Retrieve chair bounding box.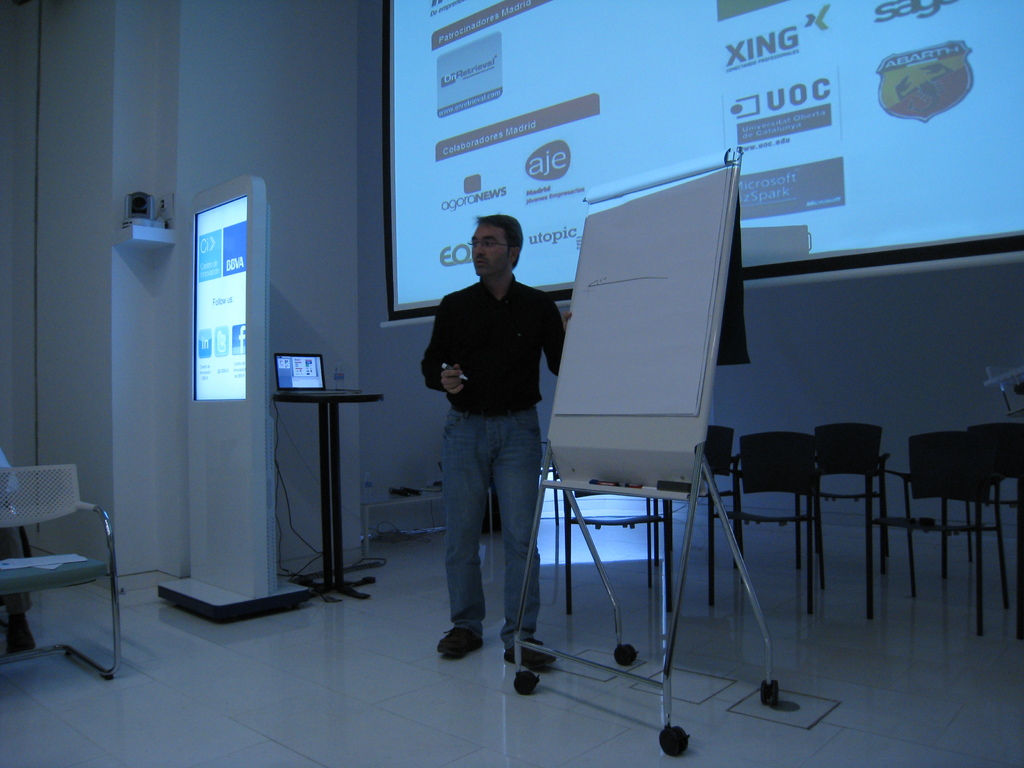
Bounding box: 563, 488, 671, 614.
